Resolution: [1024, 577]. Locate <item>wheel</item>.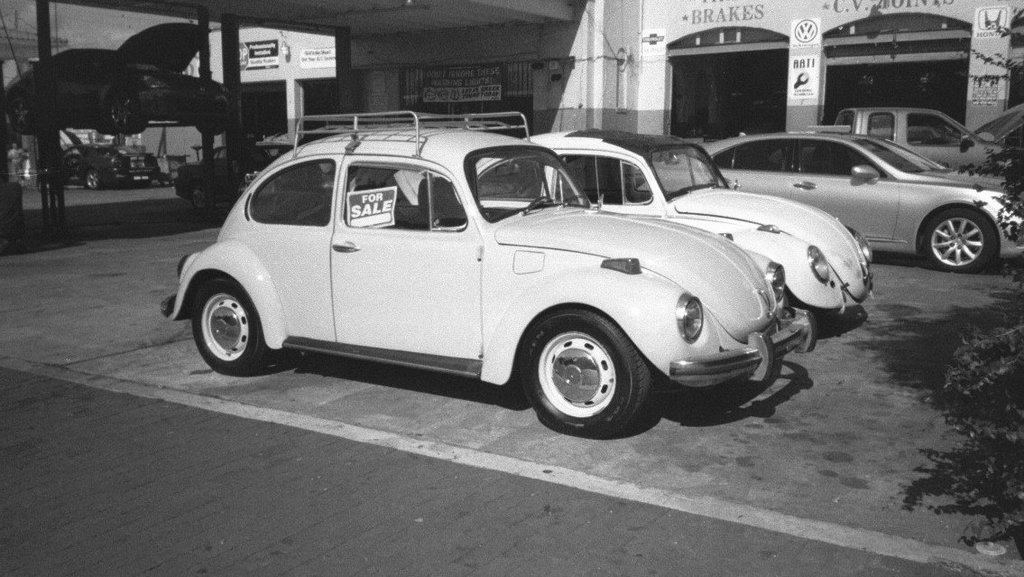
bbox(110, 88, 146, 133).
